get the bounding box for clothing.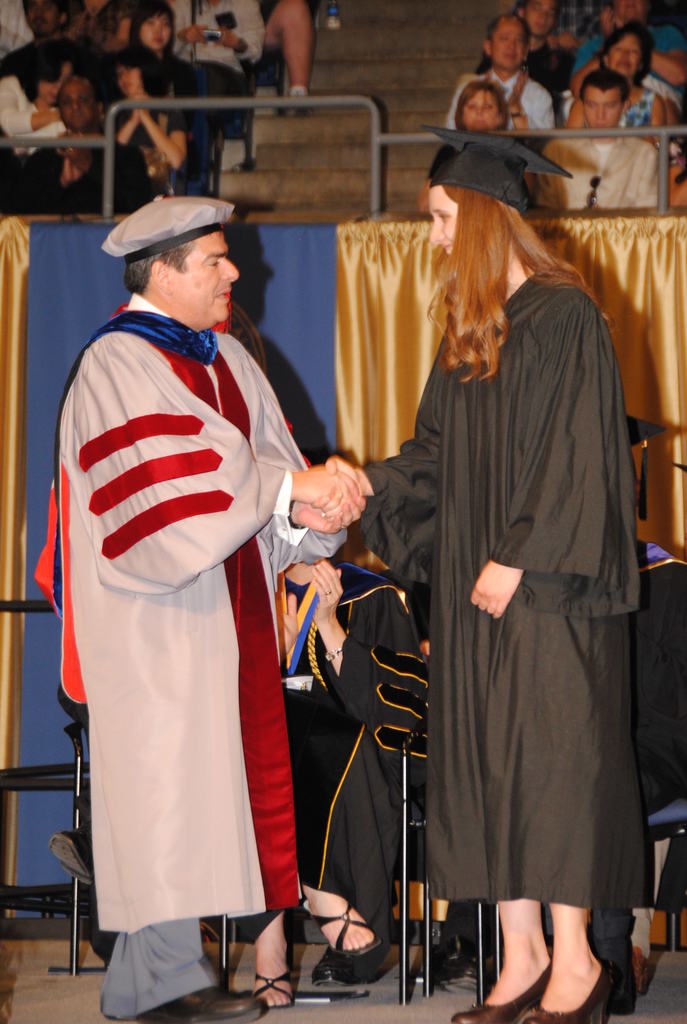
[0,143,150,220].
